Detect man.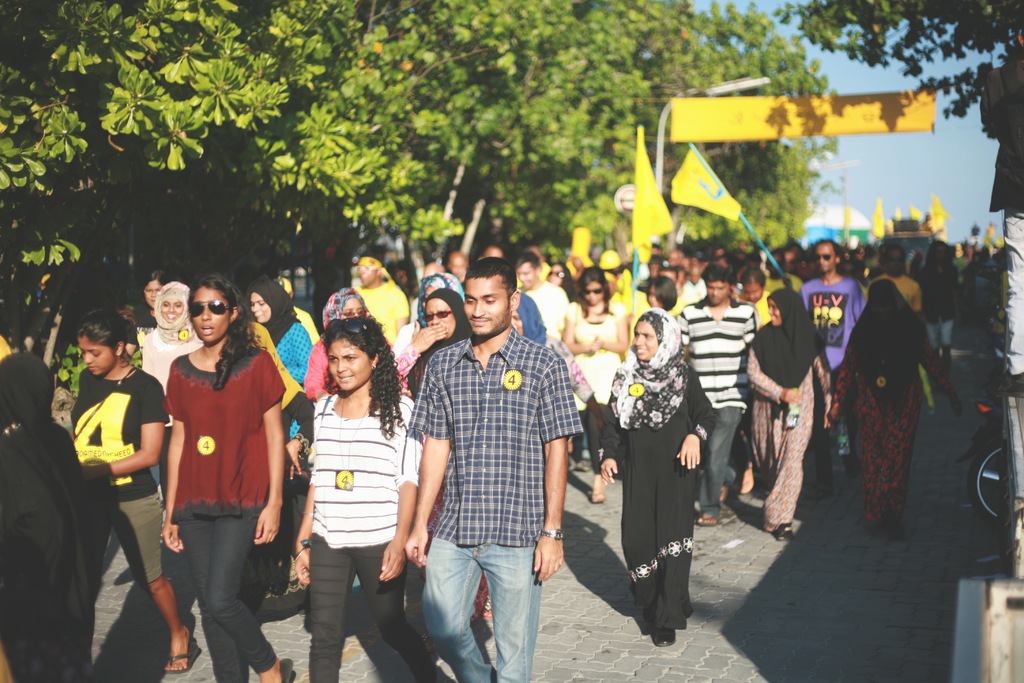
Detected at x1=924 y1=235 x2=957 y2=379.
